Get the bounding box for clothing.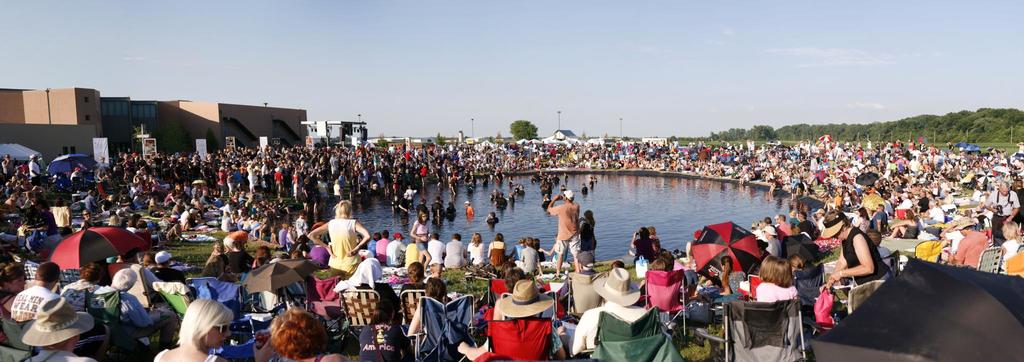
bbox=(5, 279, 67, 352).
